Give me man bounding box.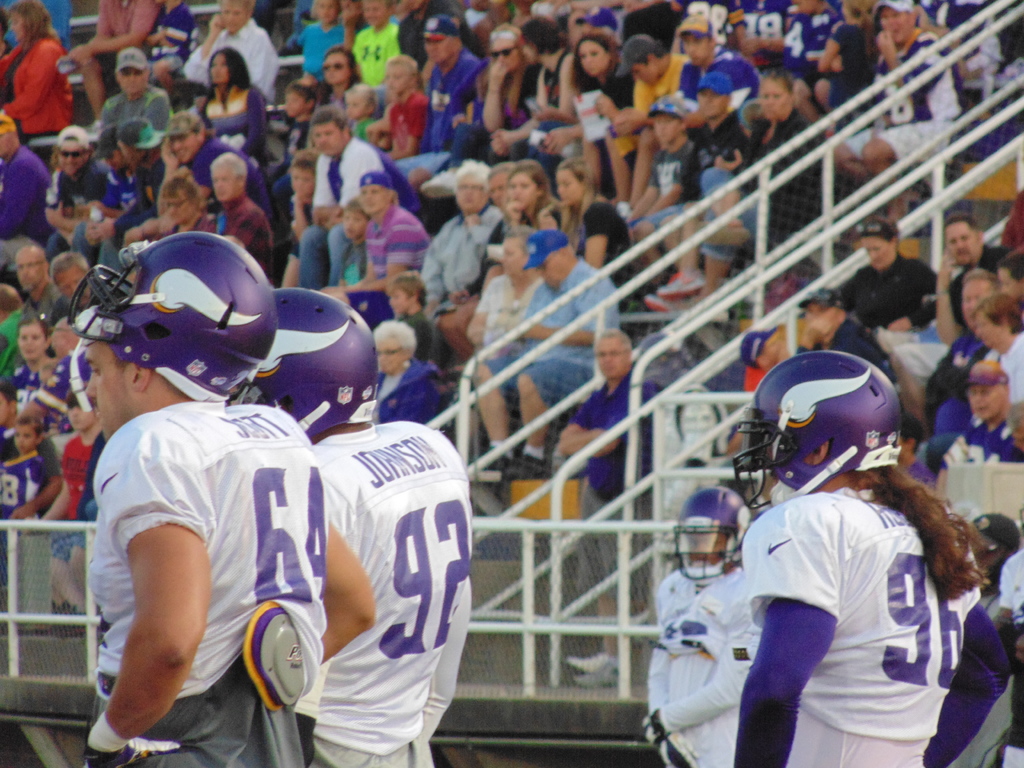
region(923, 263, 1005, 433).
